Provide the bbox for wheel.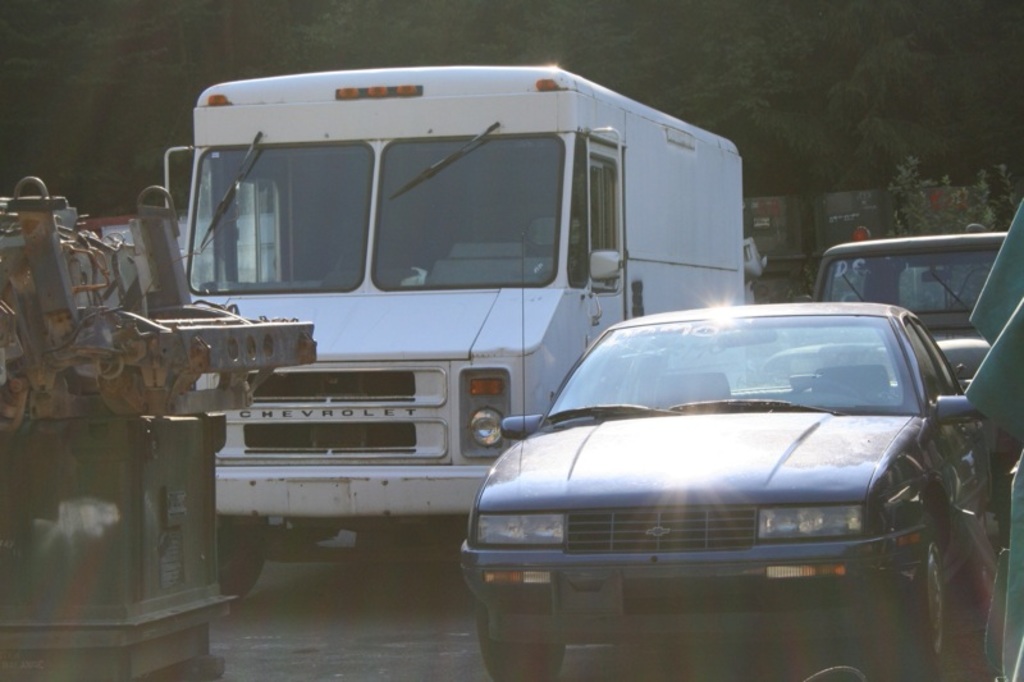
(471, 589, 575, 681).
